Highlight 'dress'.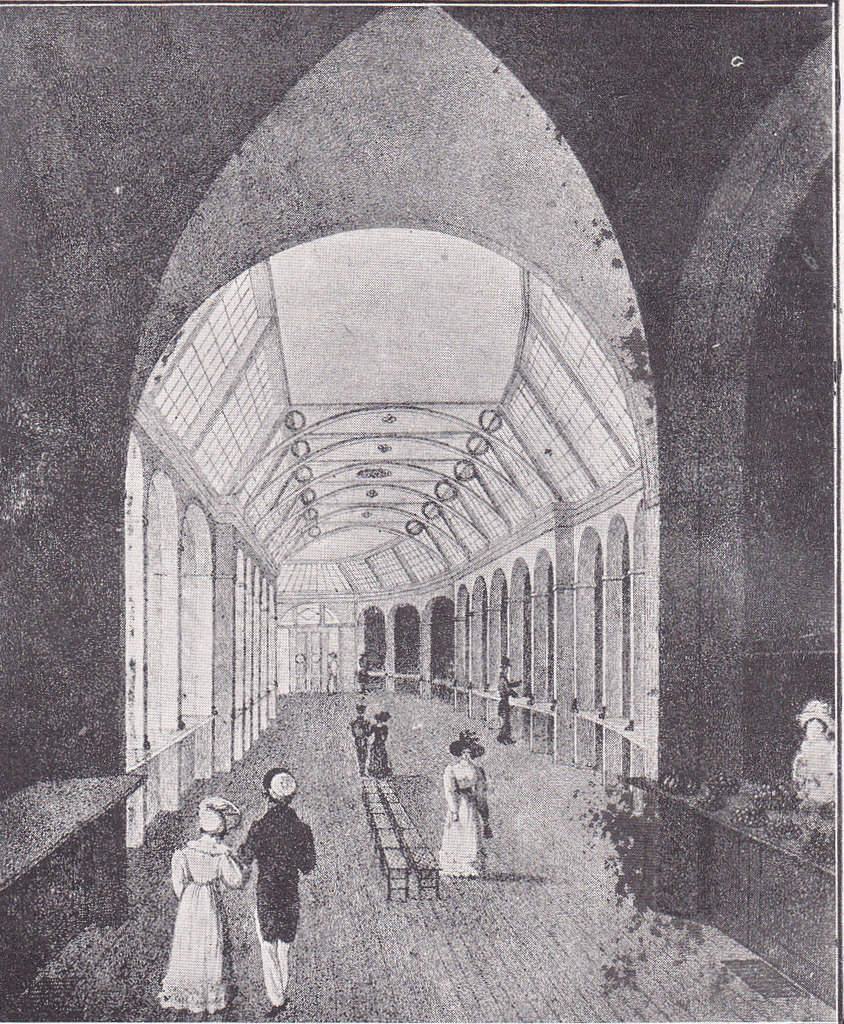
Highlighted region: [157, 836, 248, 1011].
